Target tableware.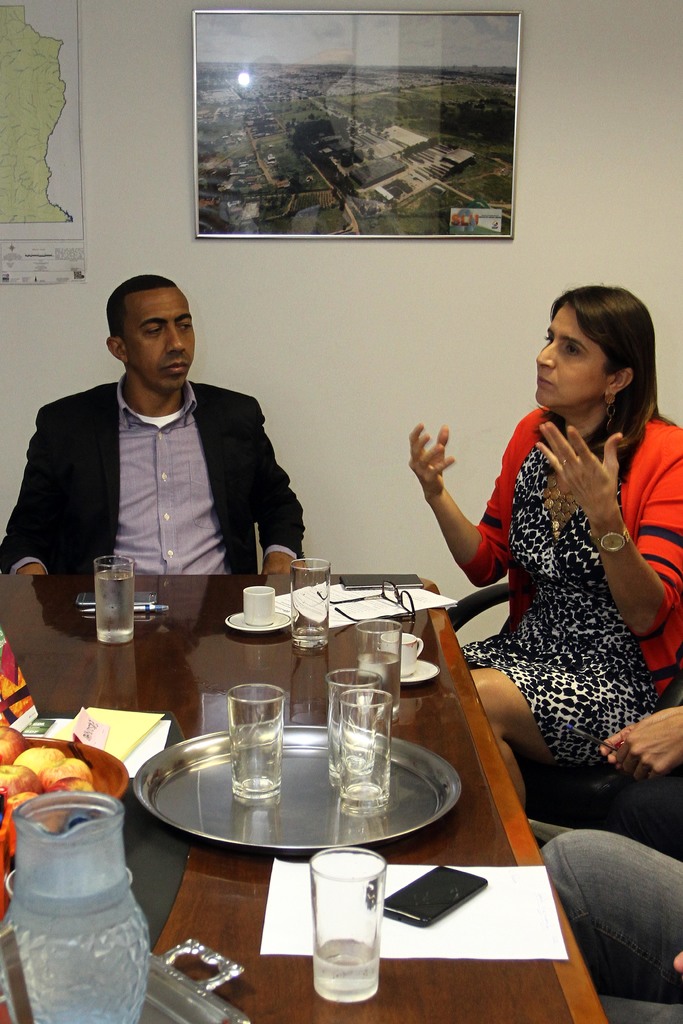
Target region: detection(224, 679, 288, 812).
